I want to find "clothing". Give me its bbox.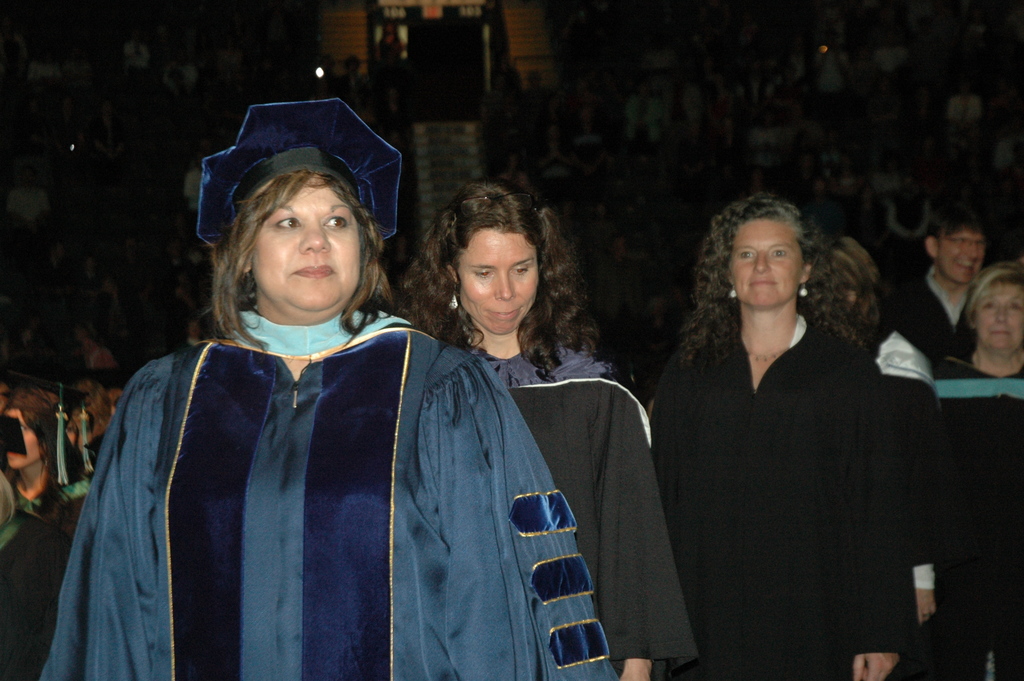
(650, 299, 916, 680).
